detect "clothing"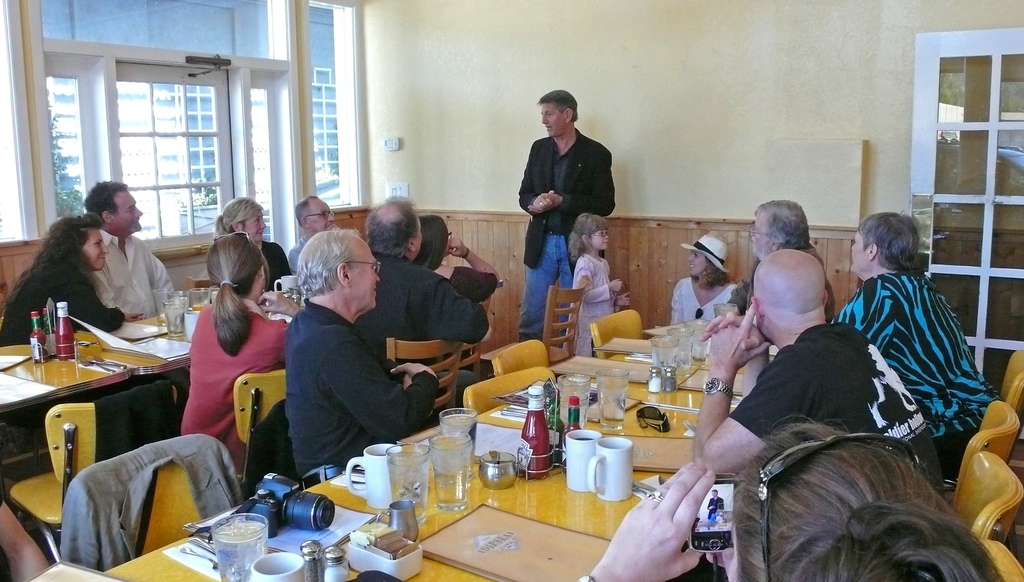
[x1=281, y1=296, x2=441, y2=482]
